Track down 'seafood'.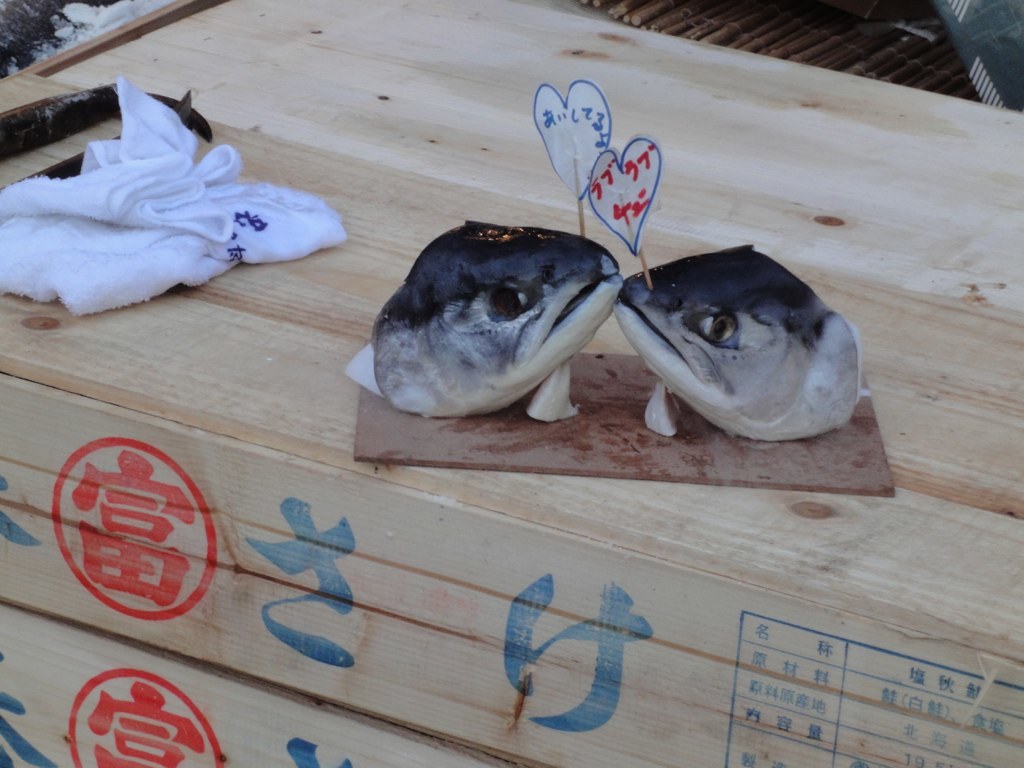
Tracked to crop(614, 244, 861, 445).
